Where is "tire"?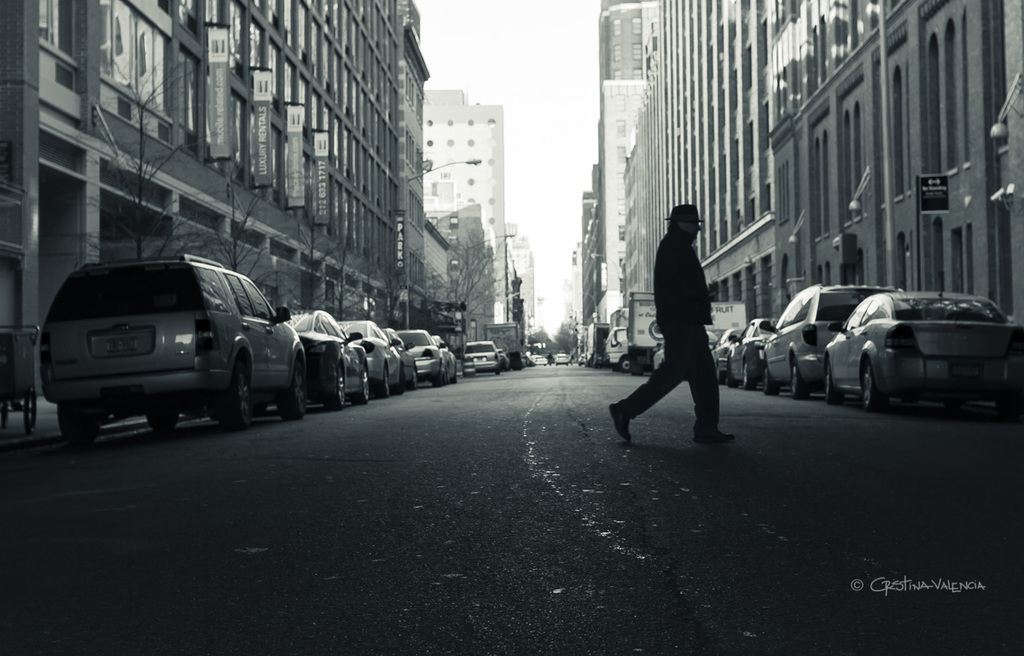
(x1=857, y1=357, x2=883, y2=409).
